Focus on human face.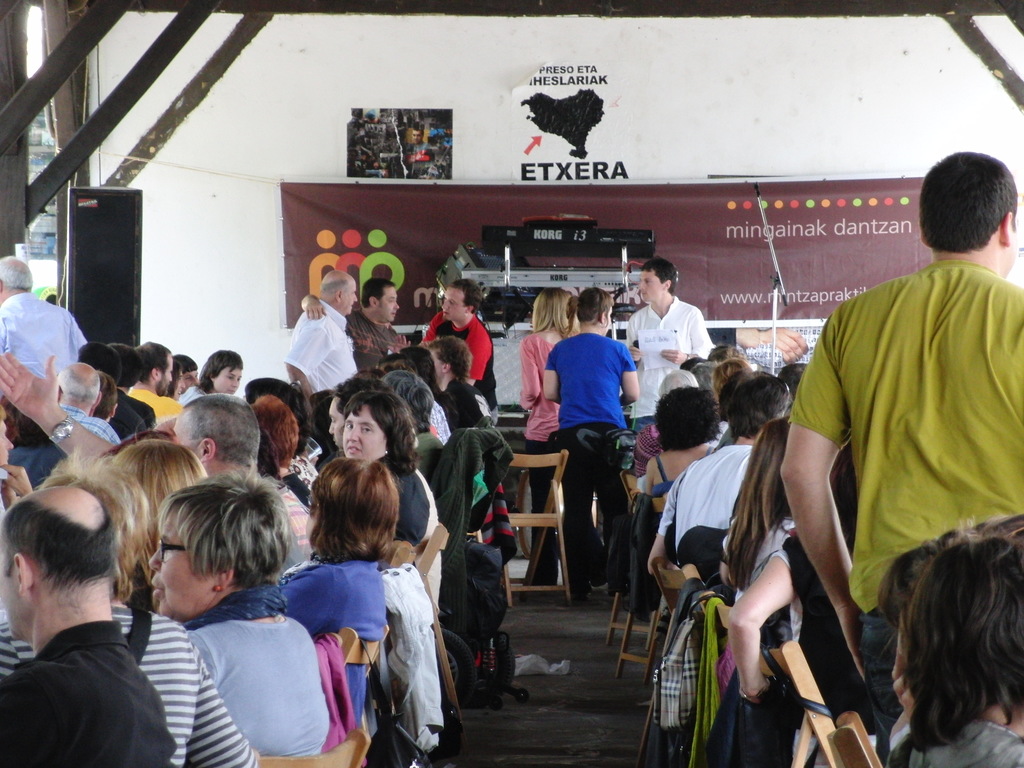
Focused at l=324, t=401, r=342, b=446.
